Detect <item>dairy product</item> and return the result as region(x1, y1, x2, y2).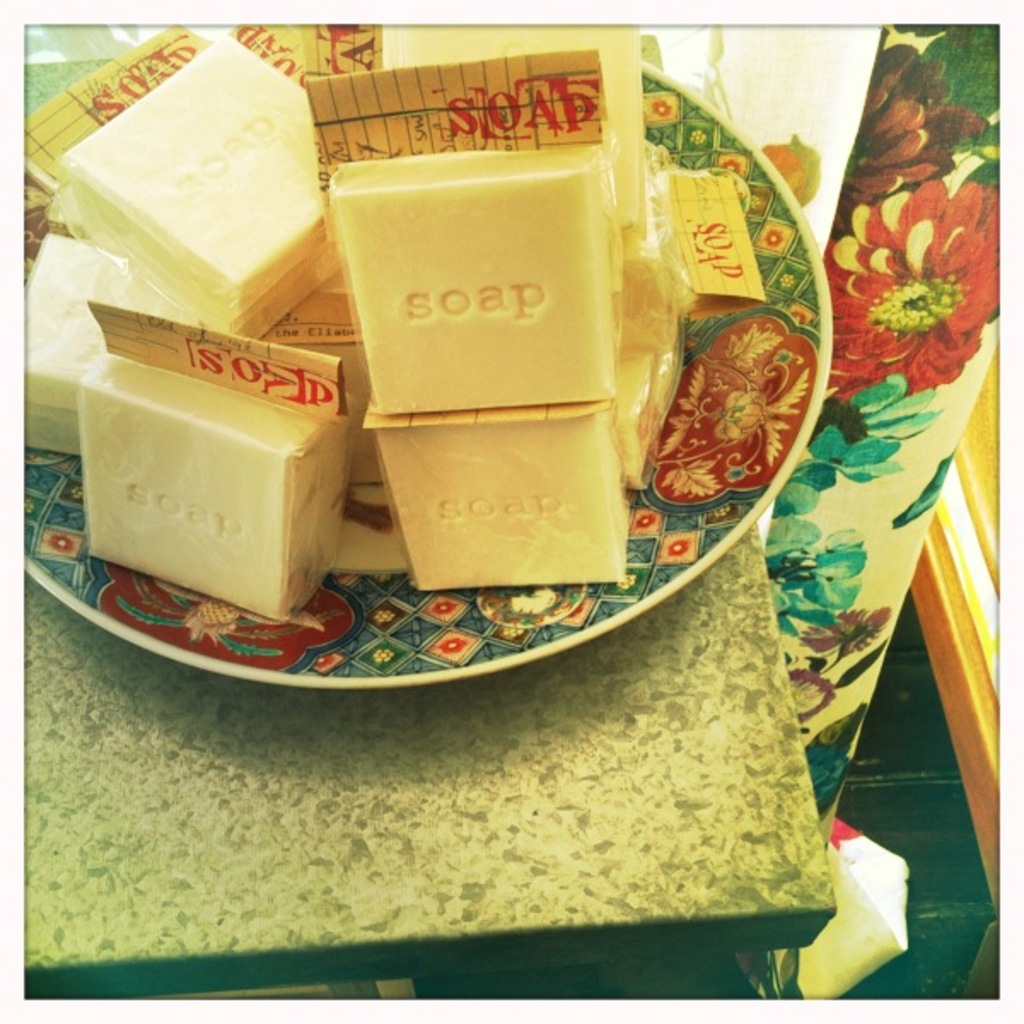
region(340, 162, 611, 396).
